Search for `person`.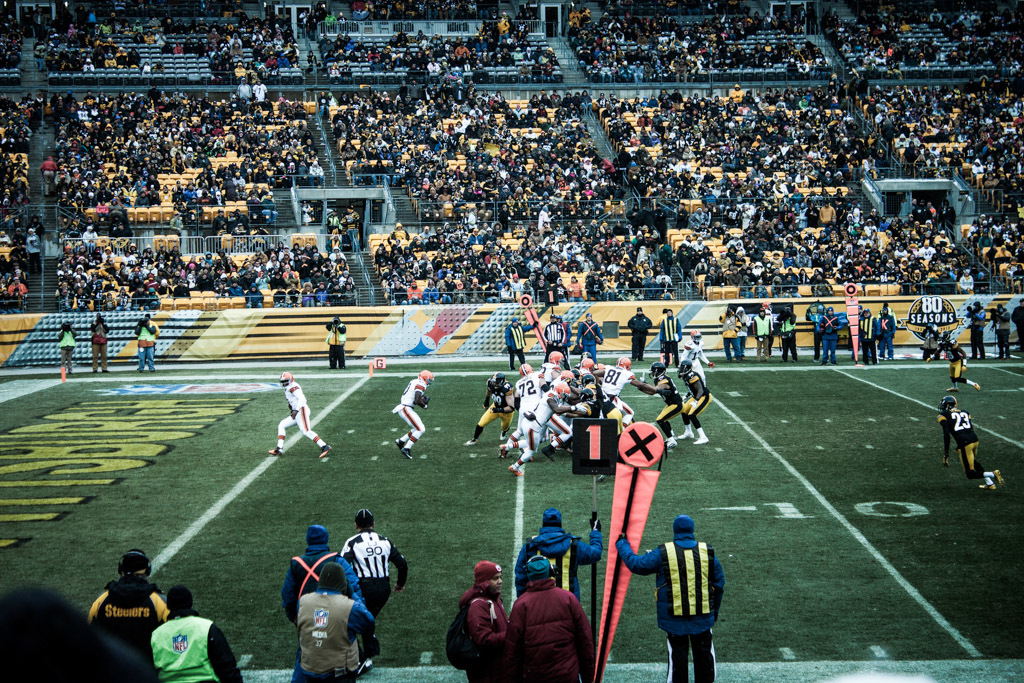
Found at region(292, 562, 380, 682).
